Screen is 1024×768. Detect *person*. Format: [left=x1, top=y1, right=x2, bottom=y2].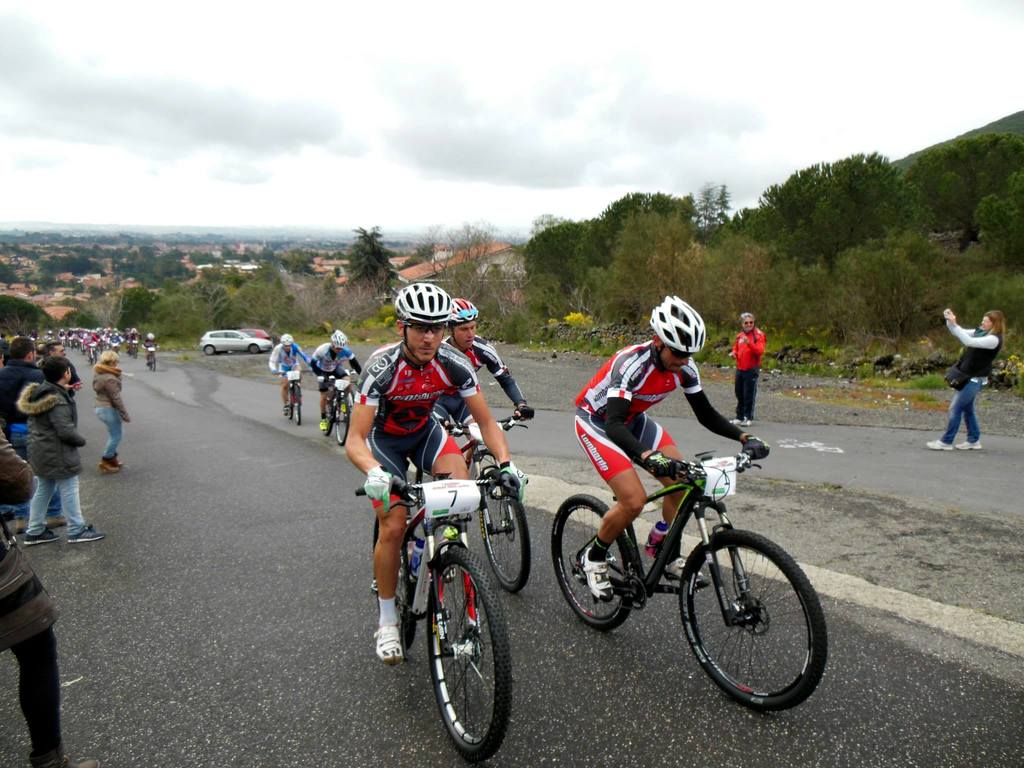
[left=17, top=356, right=83, bottom=538].
